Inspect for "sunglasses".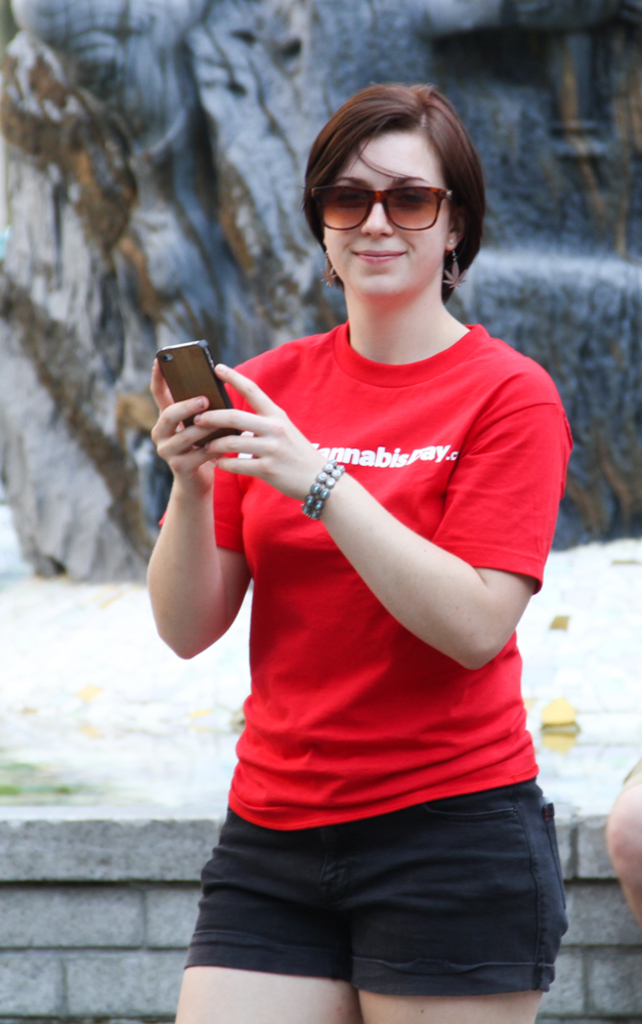
Inspection: [x1=309, y1=183, x2=457, y2=231].
